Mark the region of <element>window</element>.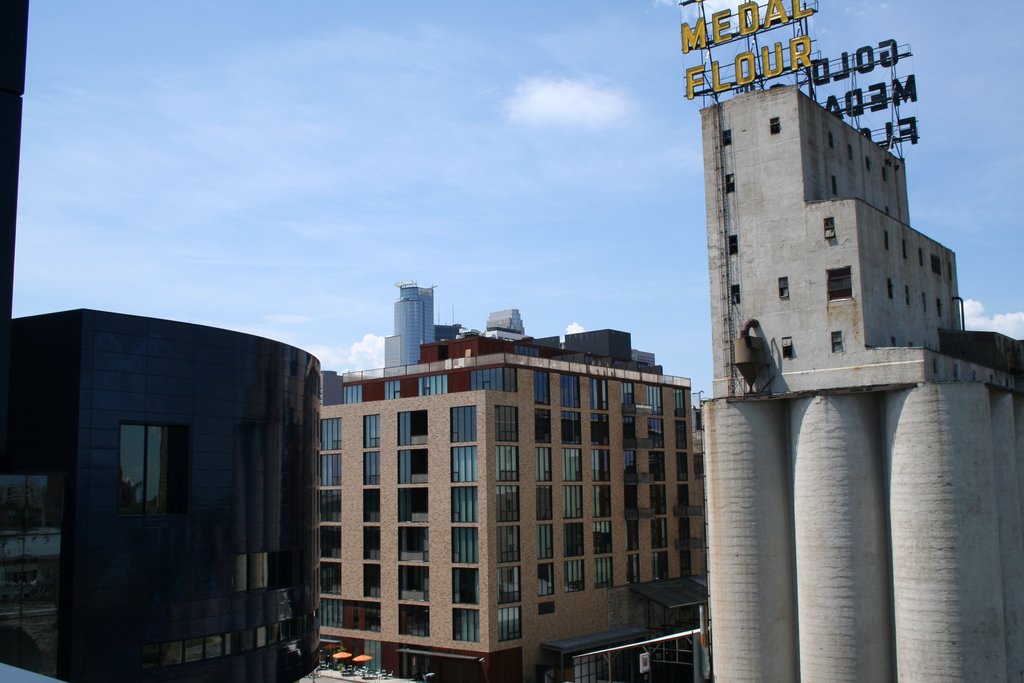
Region: 675 486 691 508.
